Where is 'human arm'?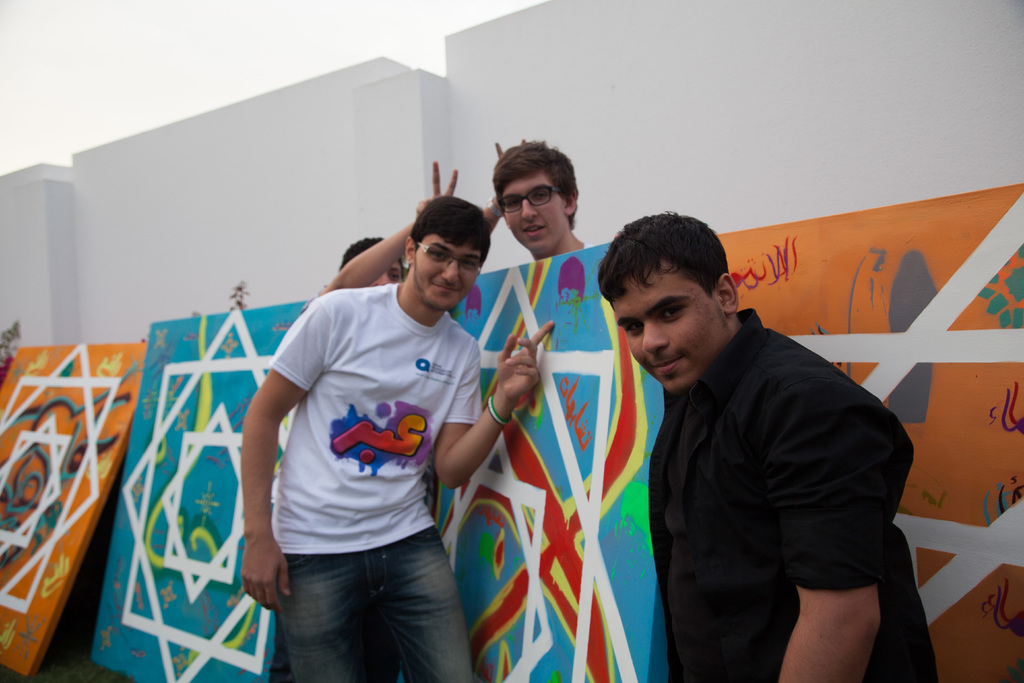
bbox=[323, 152, 470, 292].
